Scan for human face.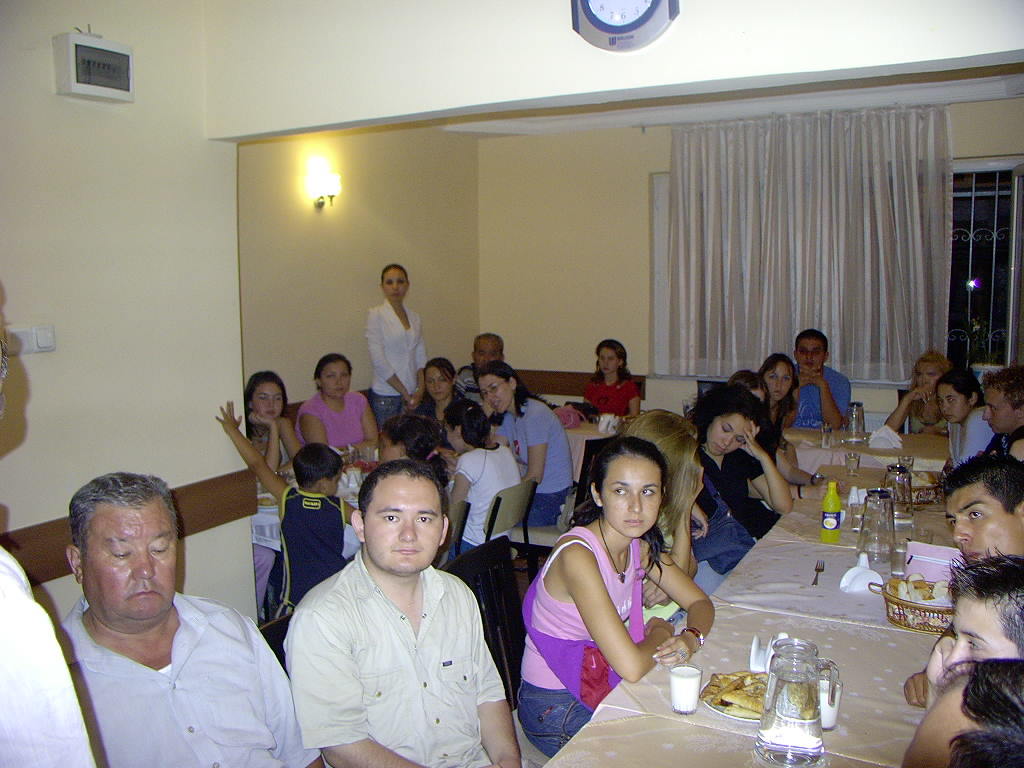
Scan result: crop(262, 383, 283, 416).
